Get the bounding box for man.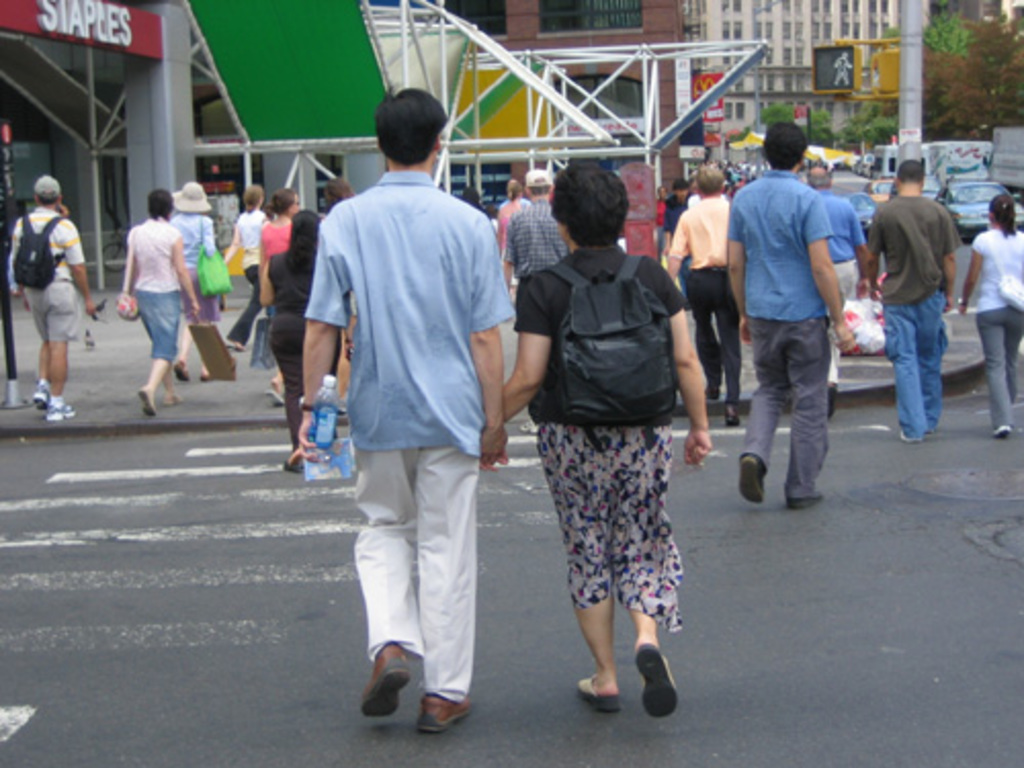
region(504, 168, 567, 315).
